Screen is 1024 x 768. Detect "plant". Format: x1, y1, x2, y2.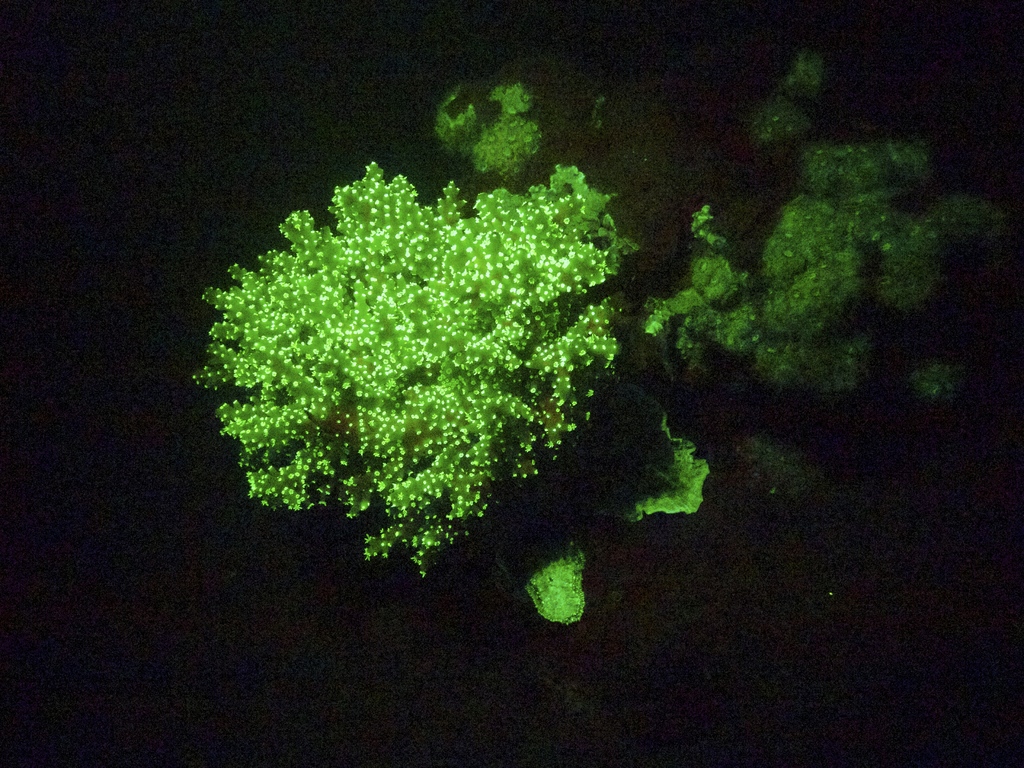
183, 160, 716, 632.
